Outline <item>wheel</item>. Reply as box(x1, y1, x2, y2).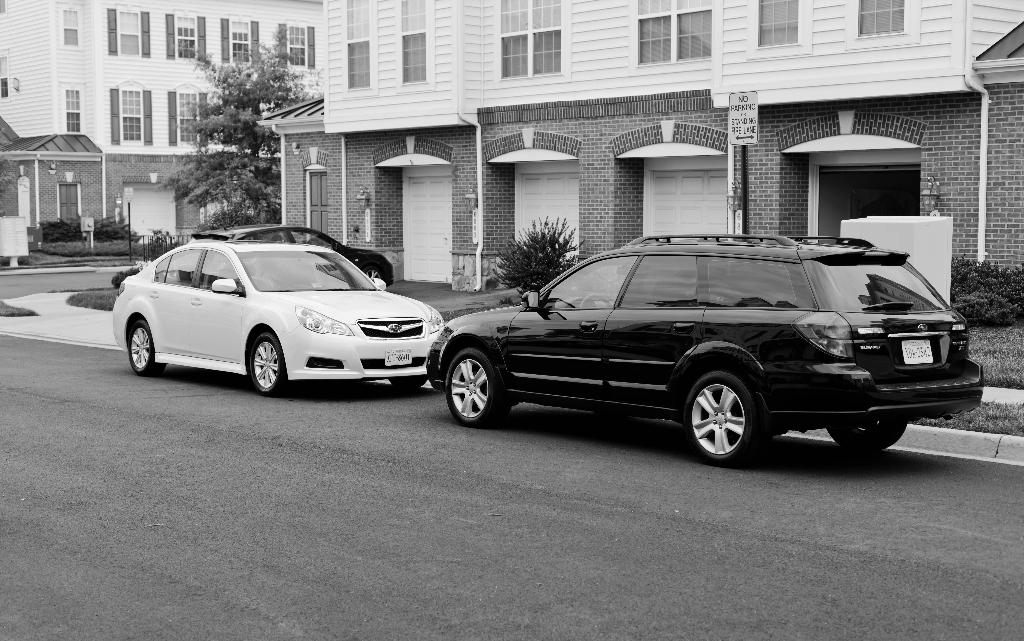
box(244, 328, 287, 399).
